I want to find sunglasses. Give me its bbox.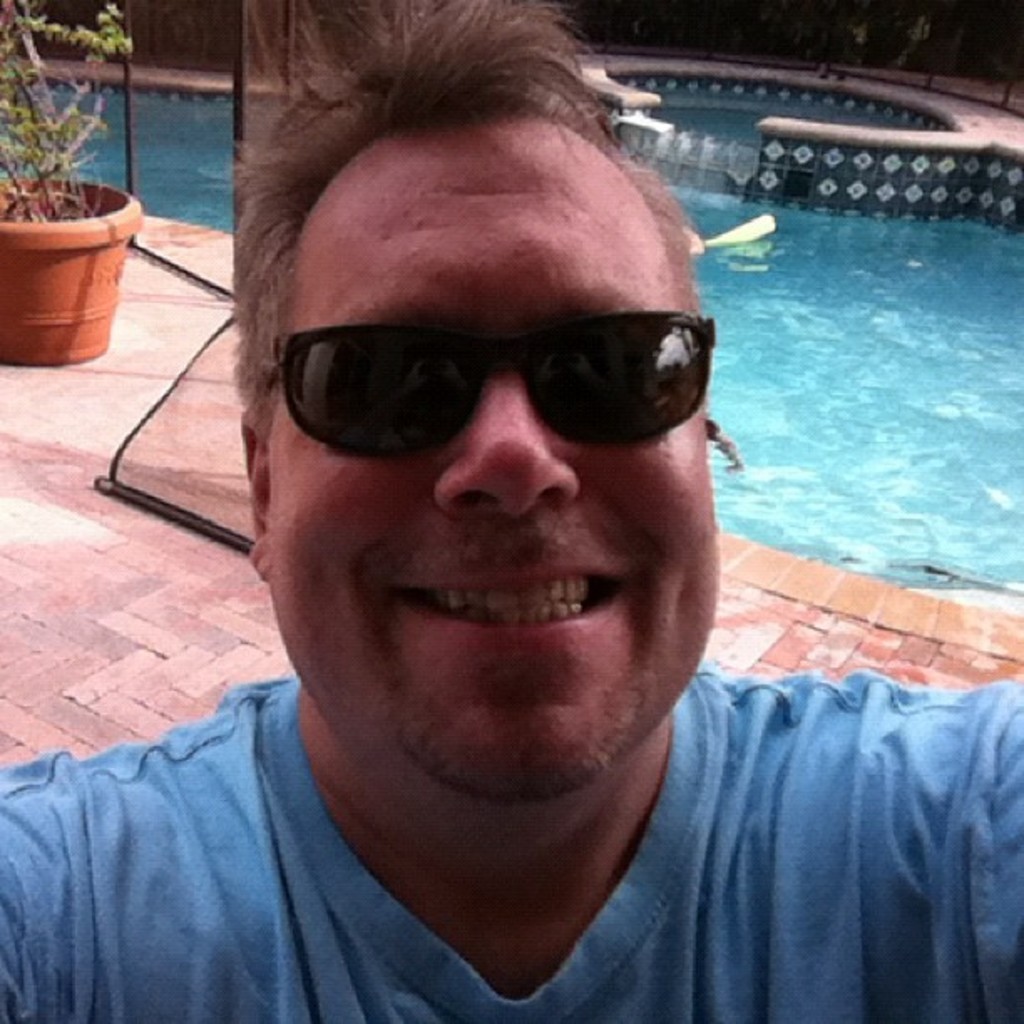
box(276, 310, 714, 455).
